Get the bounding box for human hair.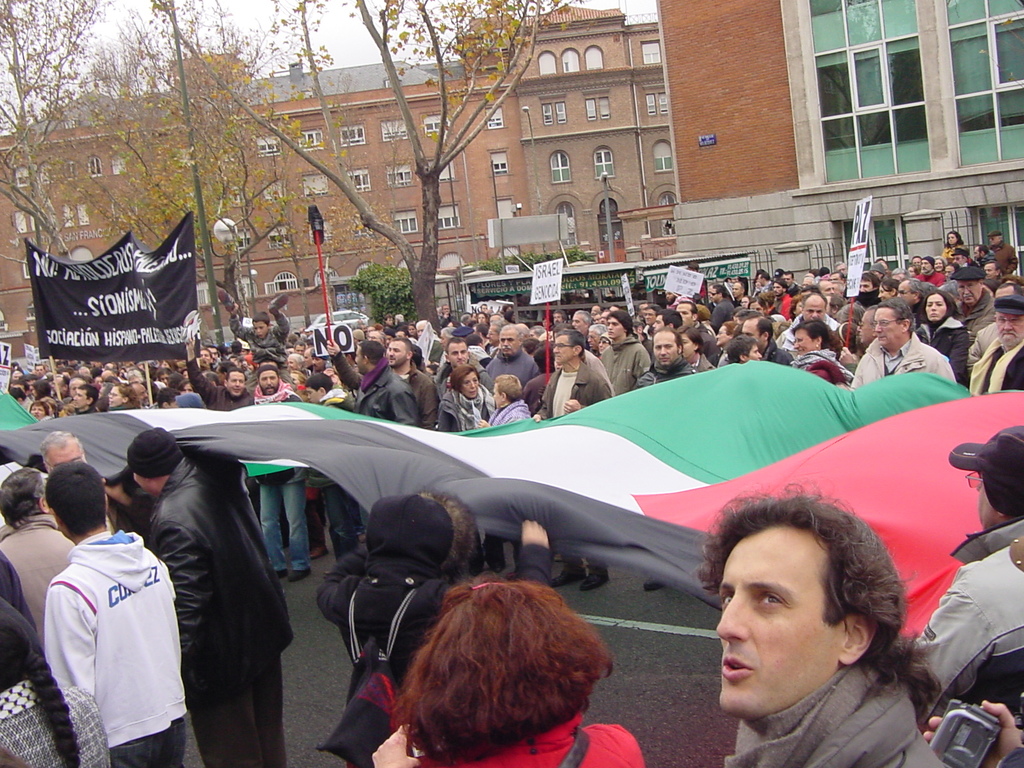
select_region(449, 363, 480, 395).
